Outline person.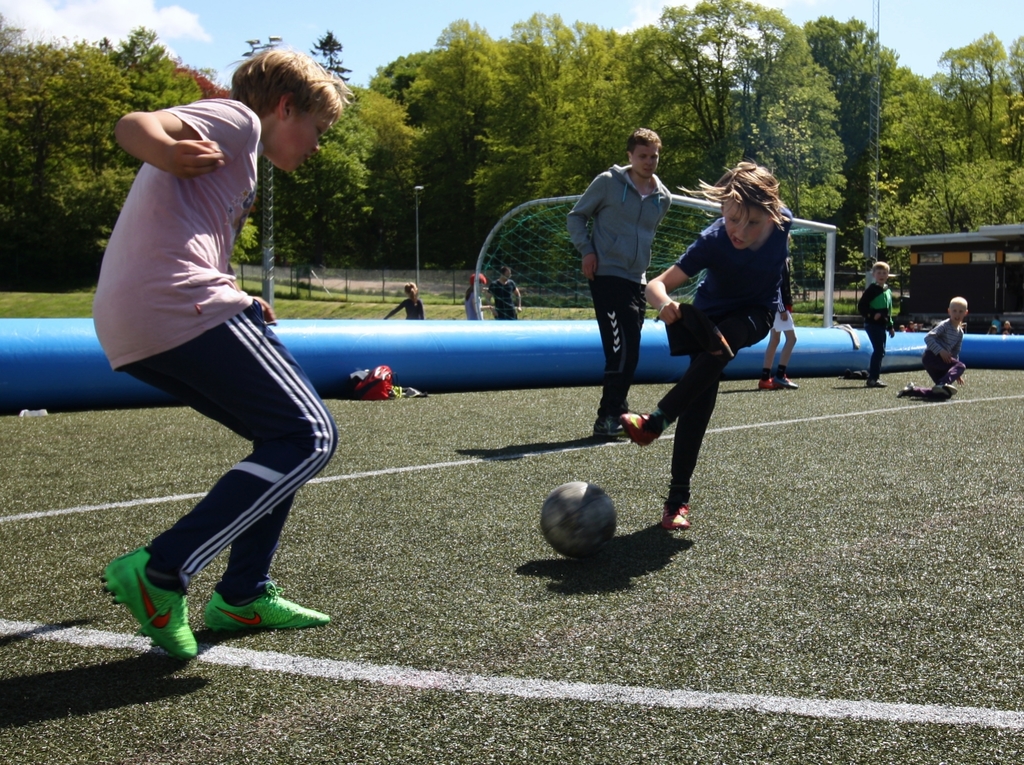
Outline: crop(95, 28, 336, 667).
